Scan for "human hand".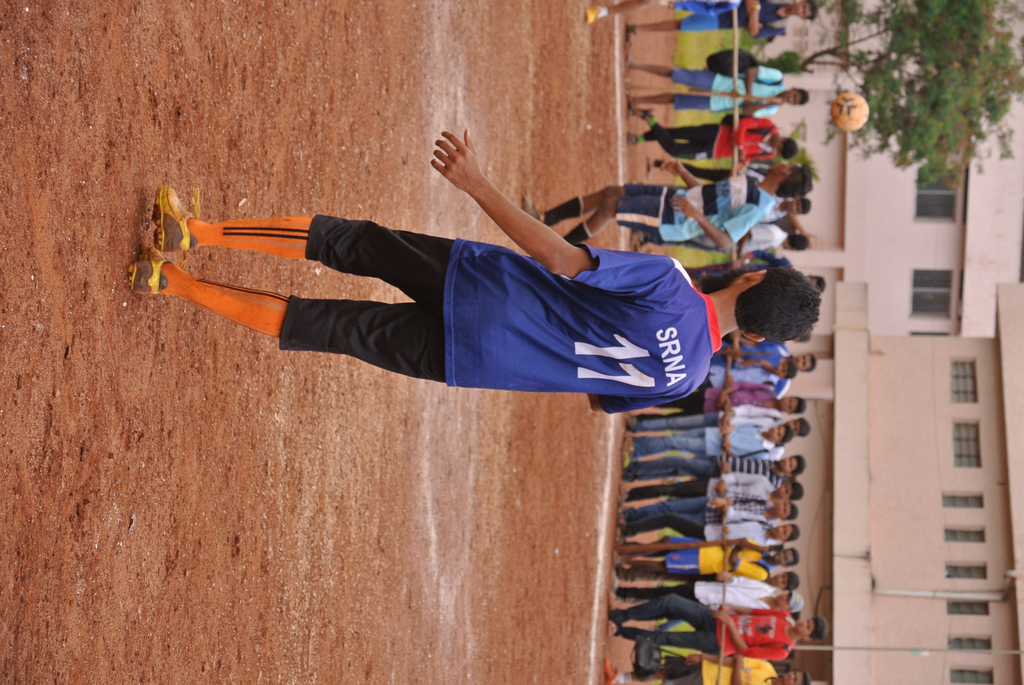
Scan result: 671,193,698,217.
